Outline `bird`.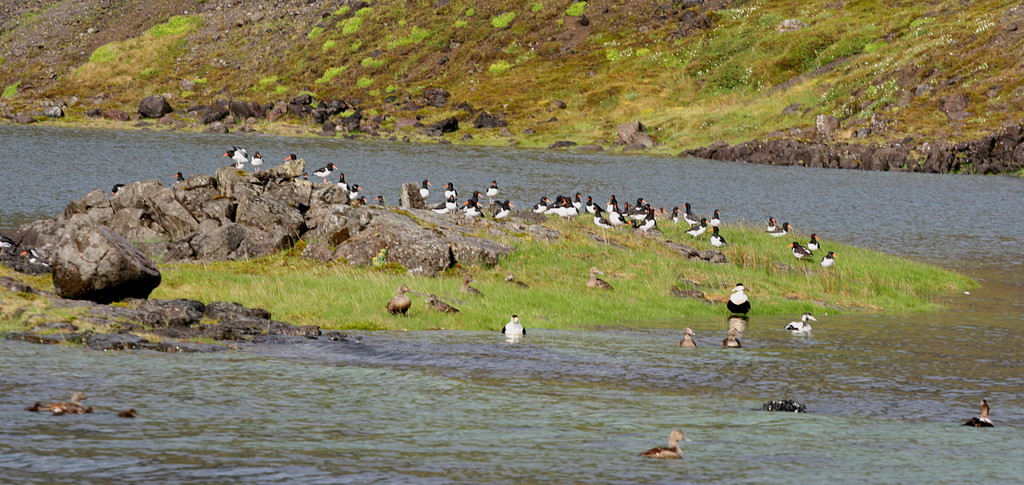
Outline: [x1=707, y1=210, x2=722, y2=228].
